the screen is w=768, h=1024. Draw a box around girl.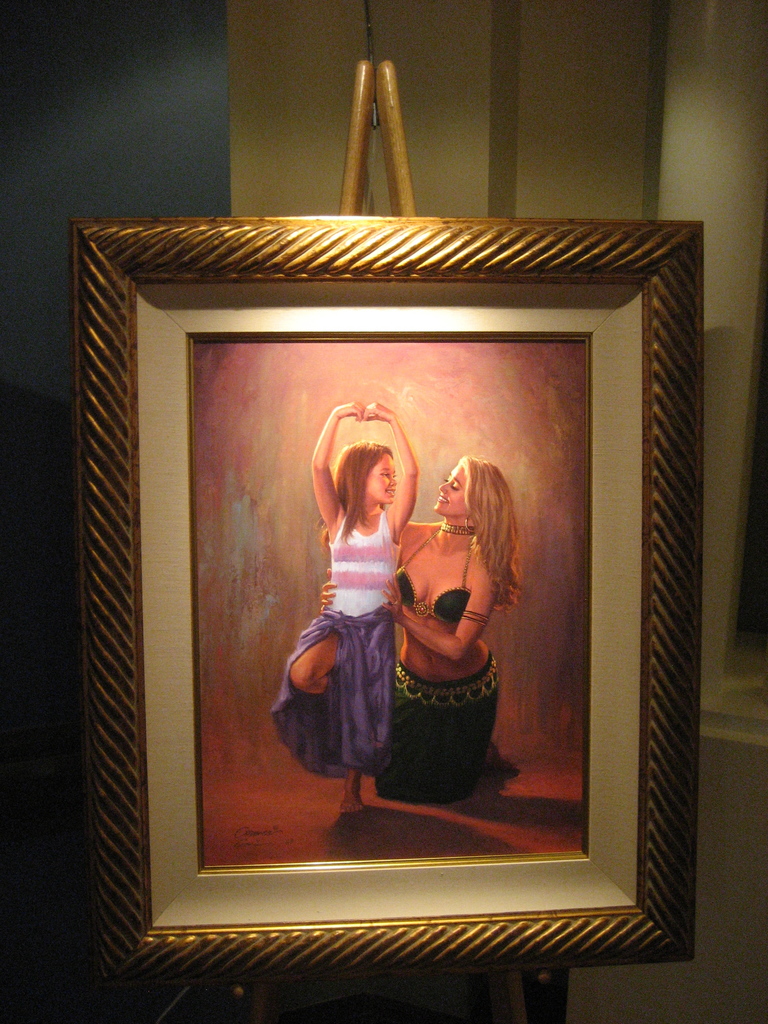
(268, 403, 421, 813).
